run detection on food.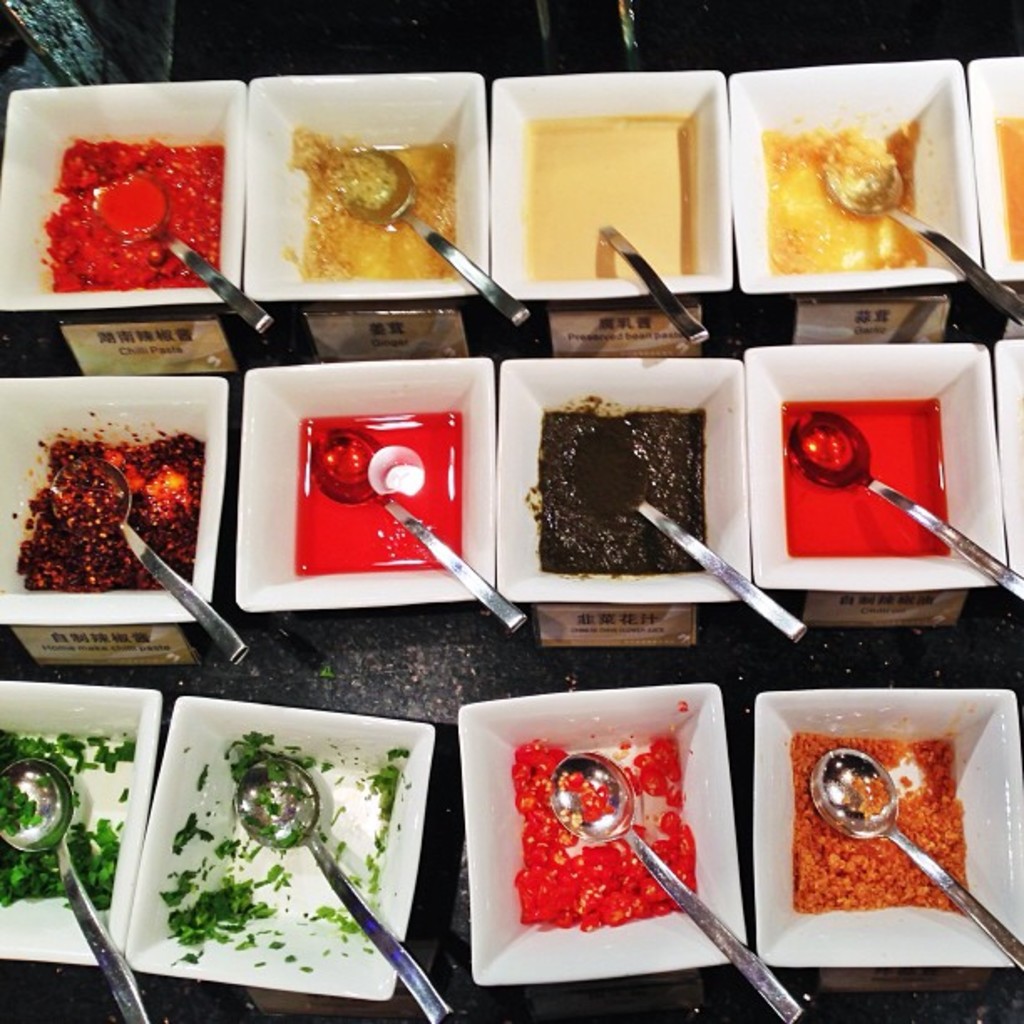
Result: [504, 736, 699, 932].
